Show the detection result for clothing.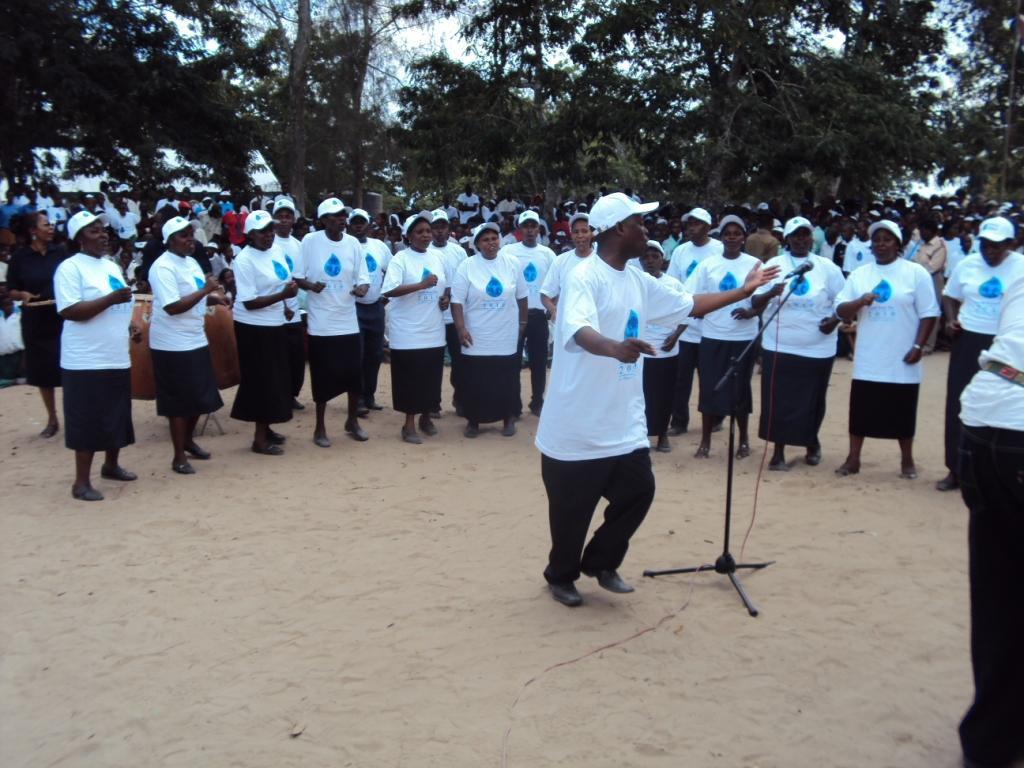
[left=962, top=278, right=1023, bottom=729].
